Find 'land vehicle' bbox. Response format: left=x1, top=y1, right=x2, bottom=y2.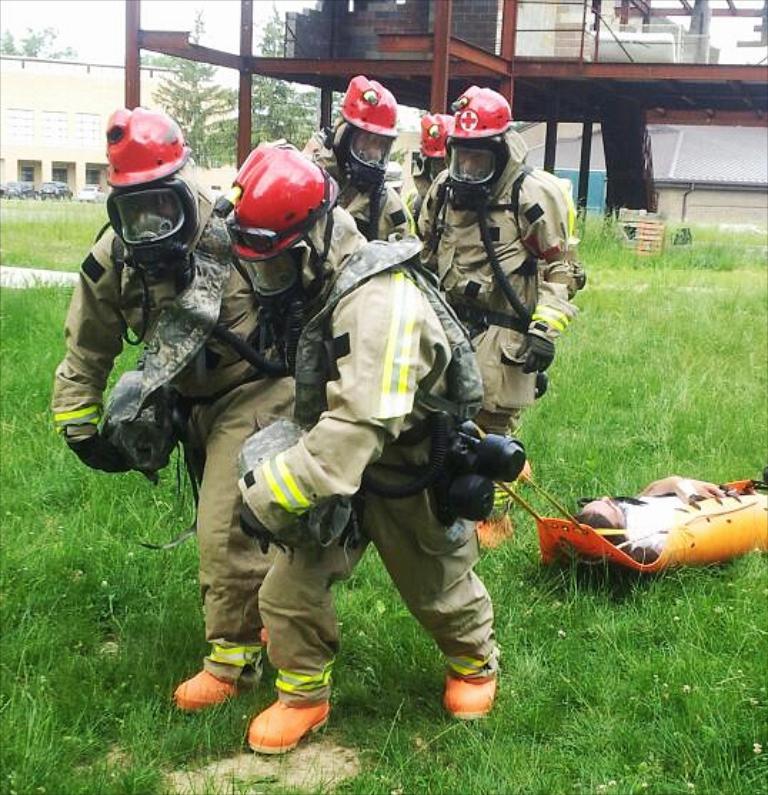
left=3, top=180, right=37, bottom=203.
